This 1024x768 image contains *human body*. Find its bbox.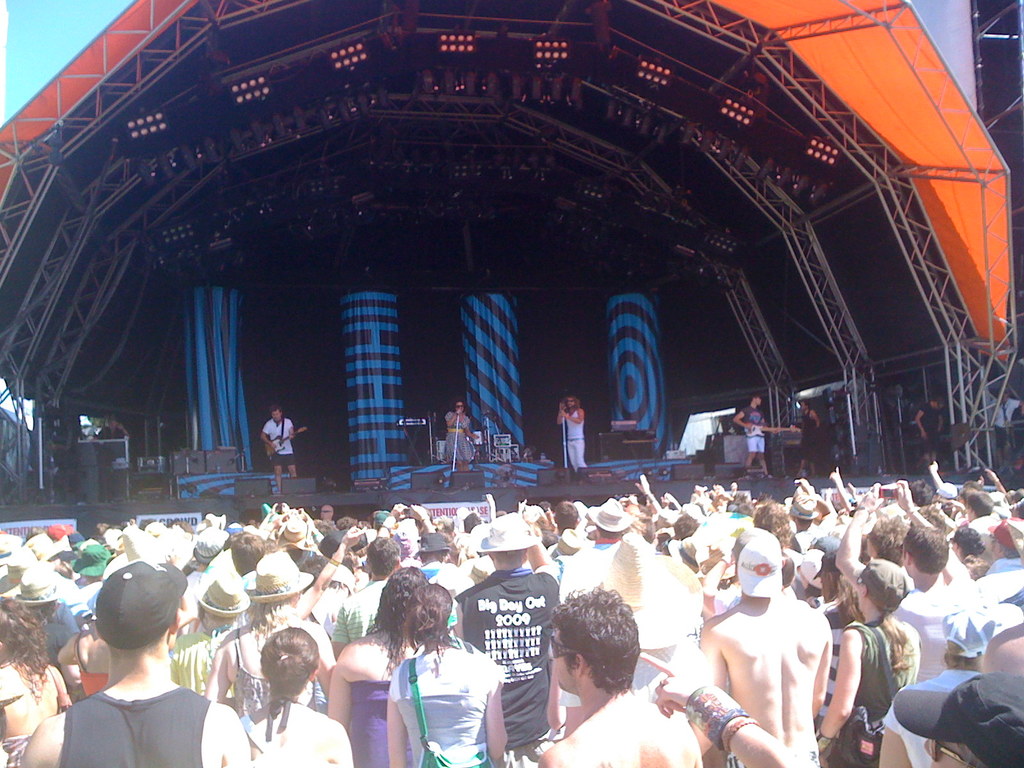
<bbox>170, 571, 248, 687</bbox>.
